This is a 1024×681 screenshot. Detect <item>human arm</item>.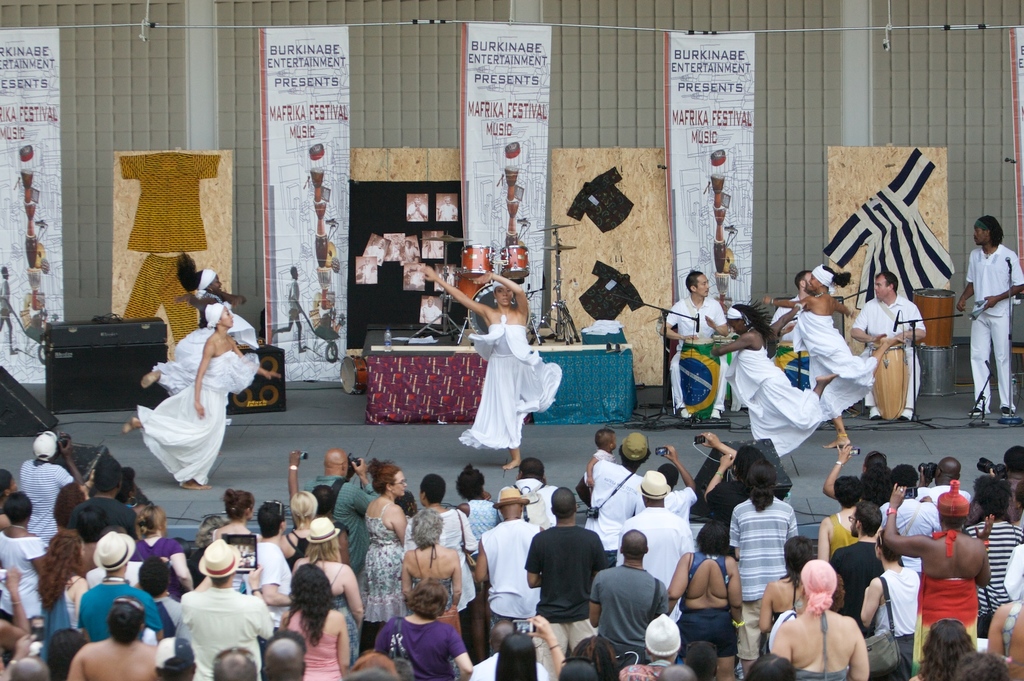
region(841, 632, 875, 680).
